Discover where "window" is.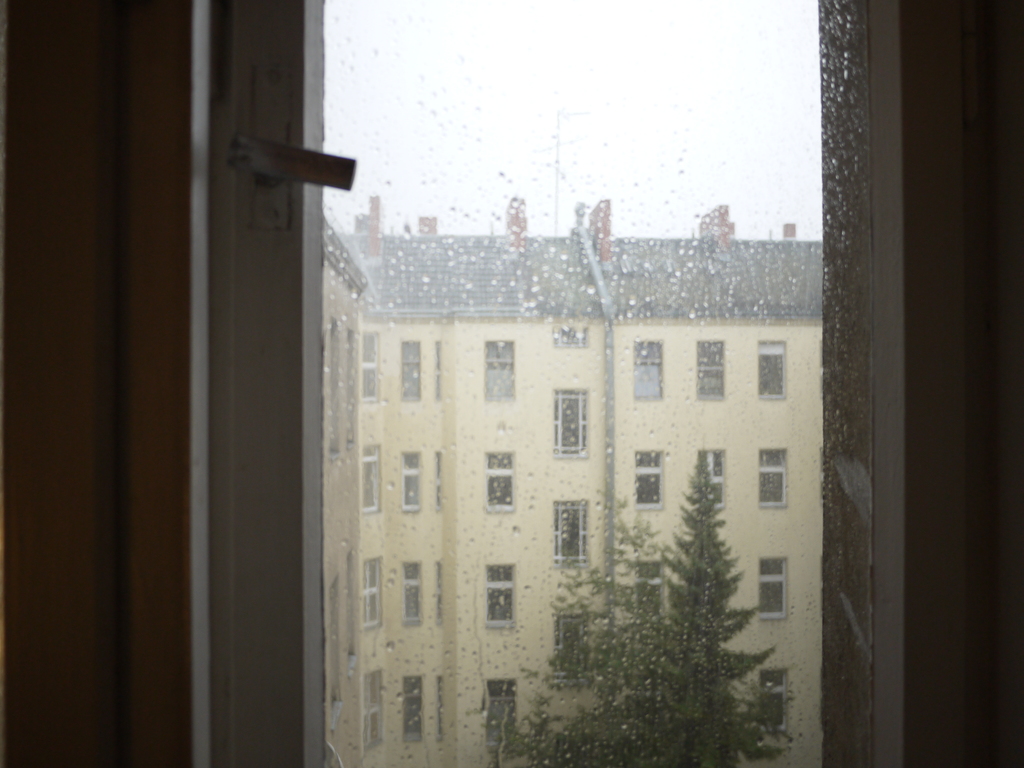
Discovered at [x1=484, y1=454, x2=511, y2=510].
